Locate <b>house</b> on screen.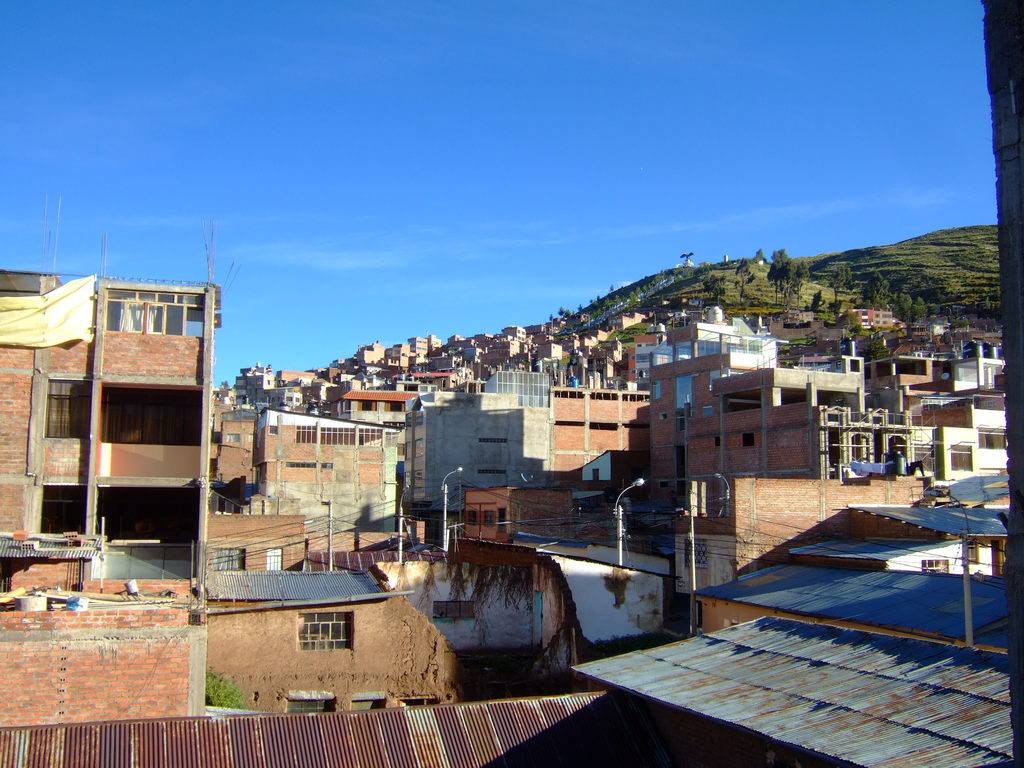
On screen at [880, 380, 965, 426].
